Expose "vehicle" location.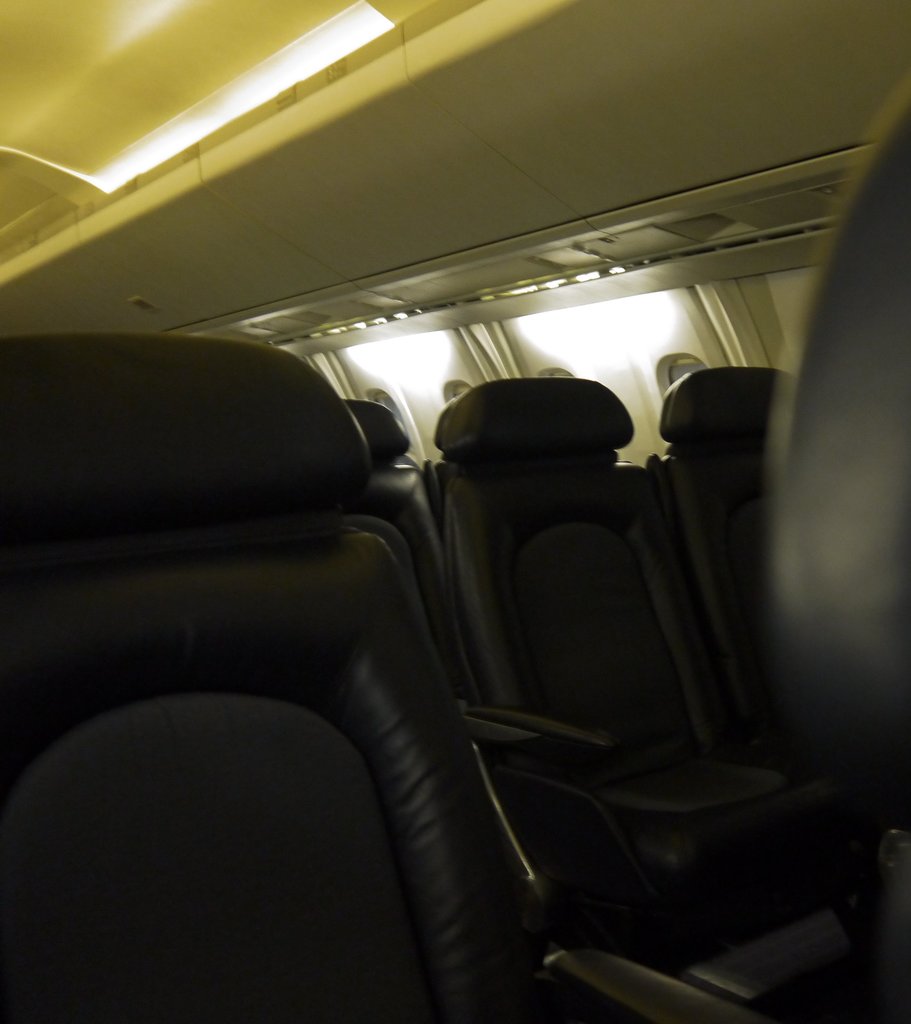
Exposed at bbox(1, 8, 910, 1023).
